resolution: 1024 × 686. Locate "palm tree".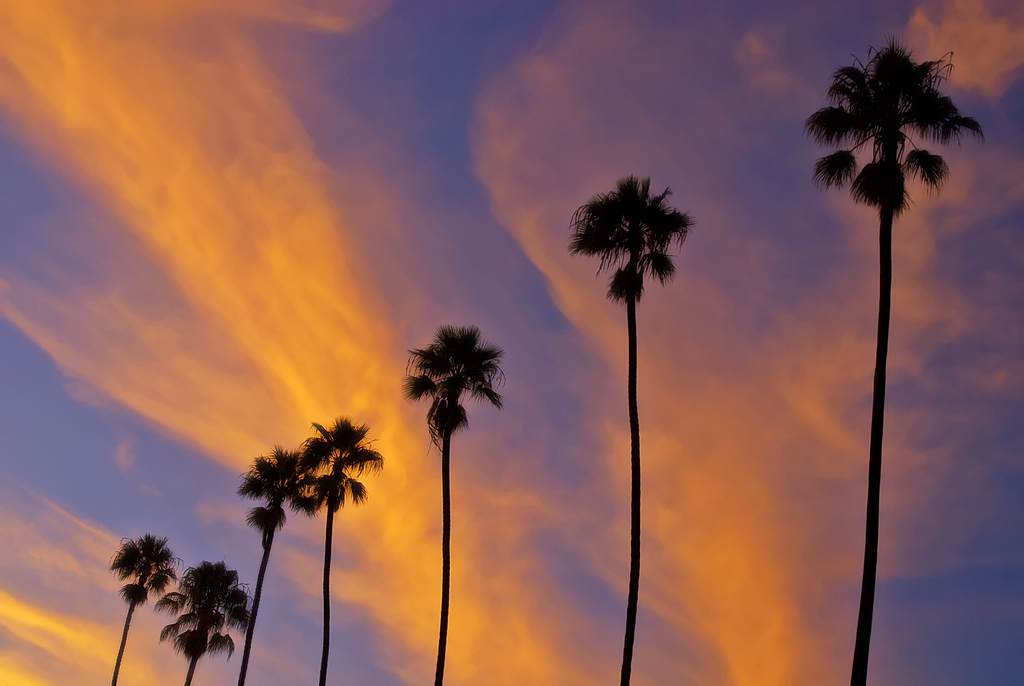
294 414 383 685.
